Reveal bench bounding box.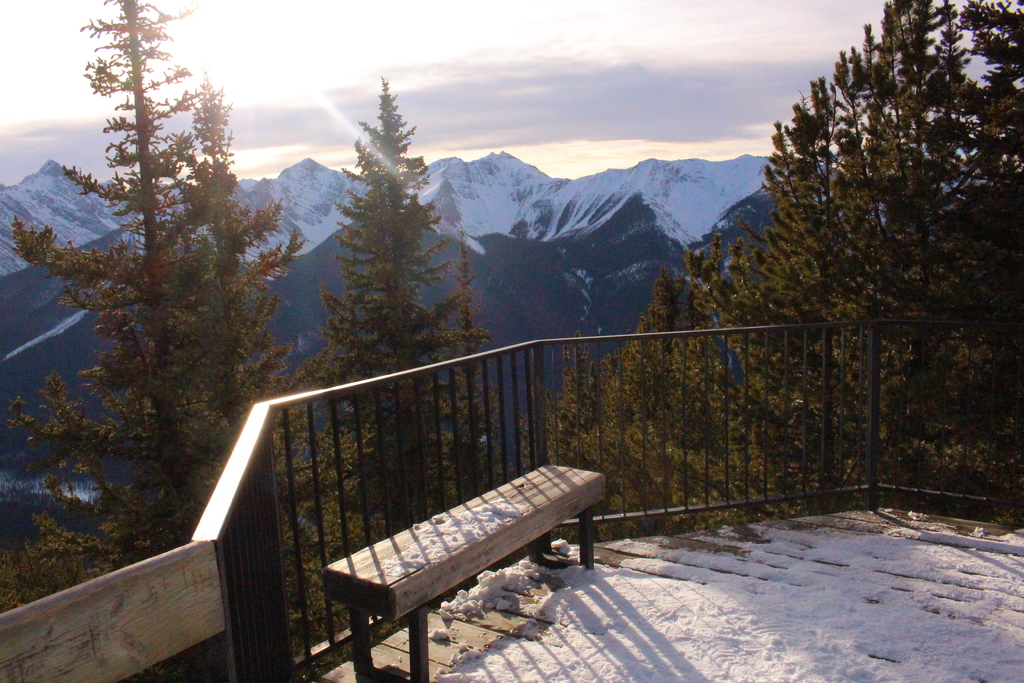
Revealed: [324,460,627,682].
